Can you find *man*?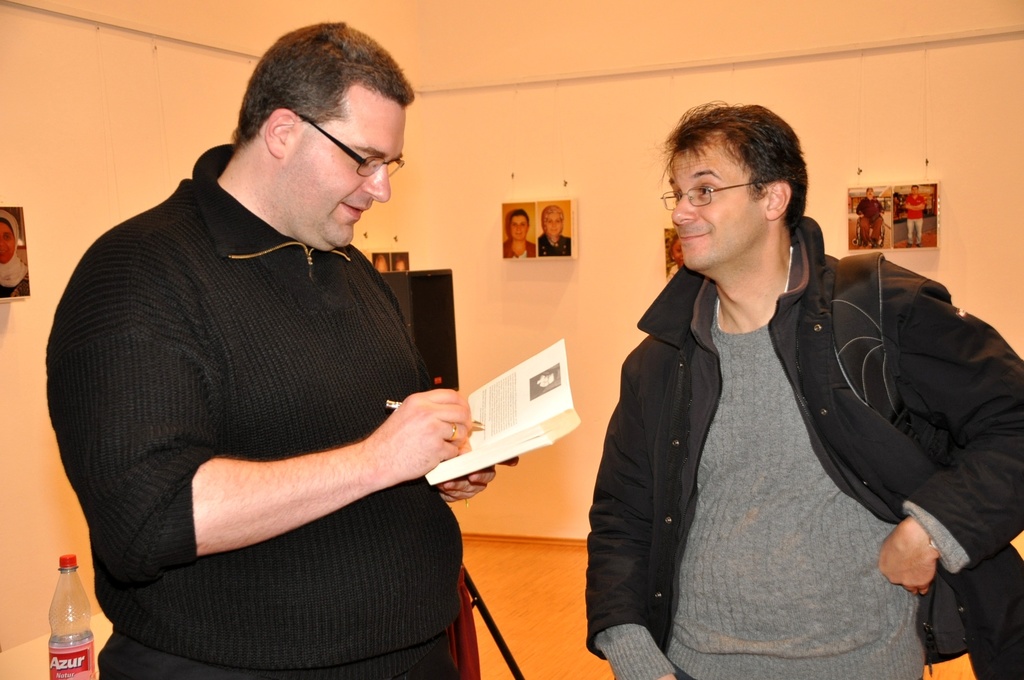
Yes, bounding box: 586:97:1023:679.
